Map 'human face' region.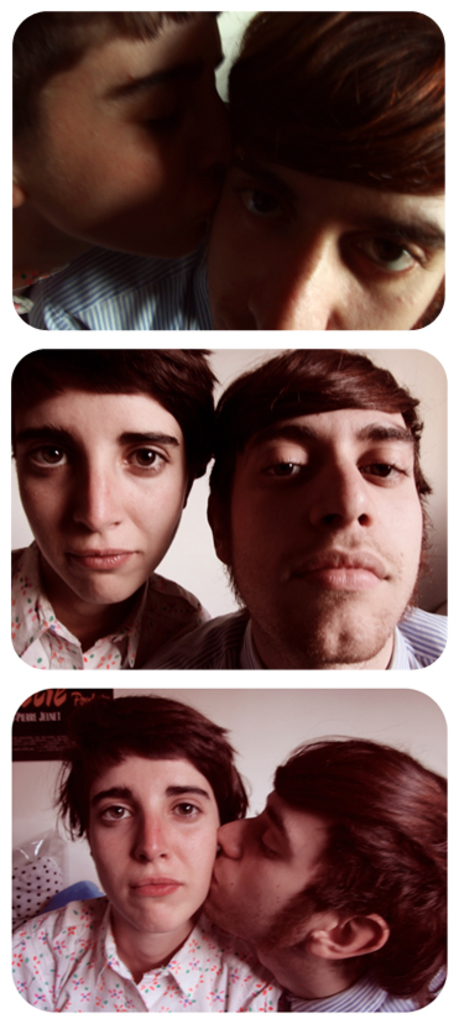
Mapped to detection(197, 787, 330, 957).
